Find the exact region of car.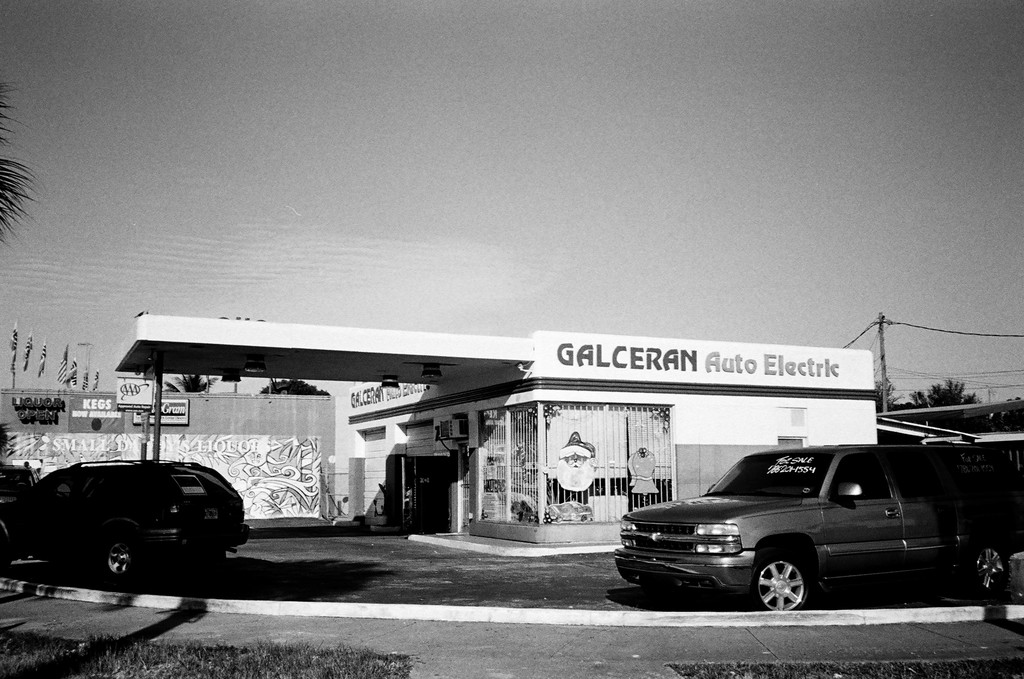
Exact region: [left=614, top=445, right=1023, bottom=611].
